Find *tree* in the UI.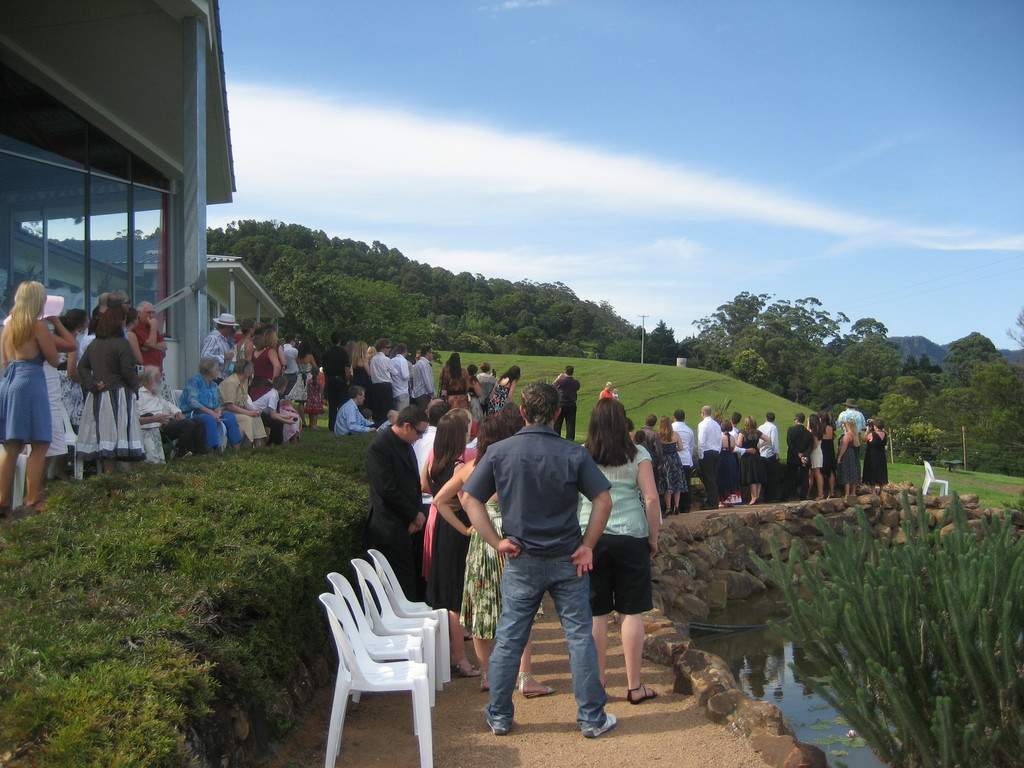
UI element at select_region(905, 358, 936, 380).
